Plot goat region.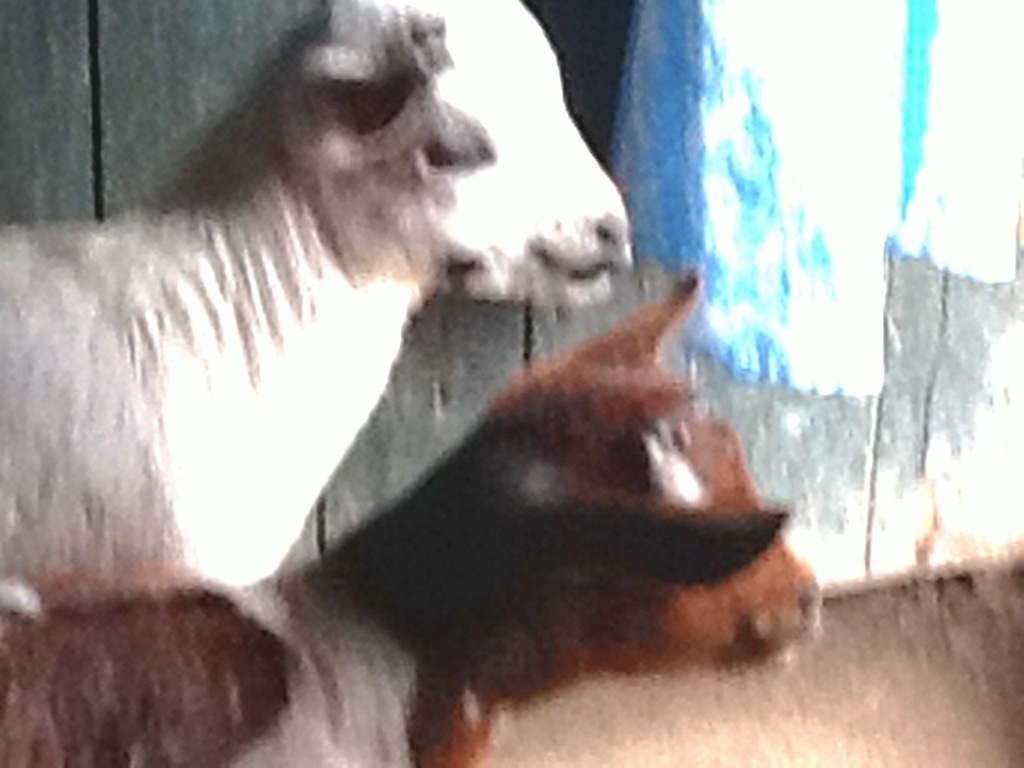
Plotted at crop(0, 0, 627, 611).
